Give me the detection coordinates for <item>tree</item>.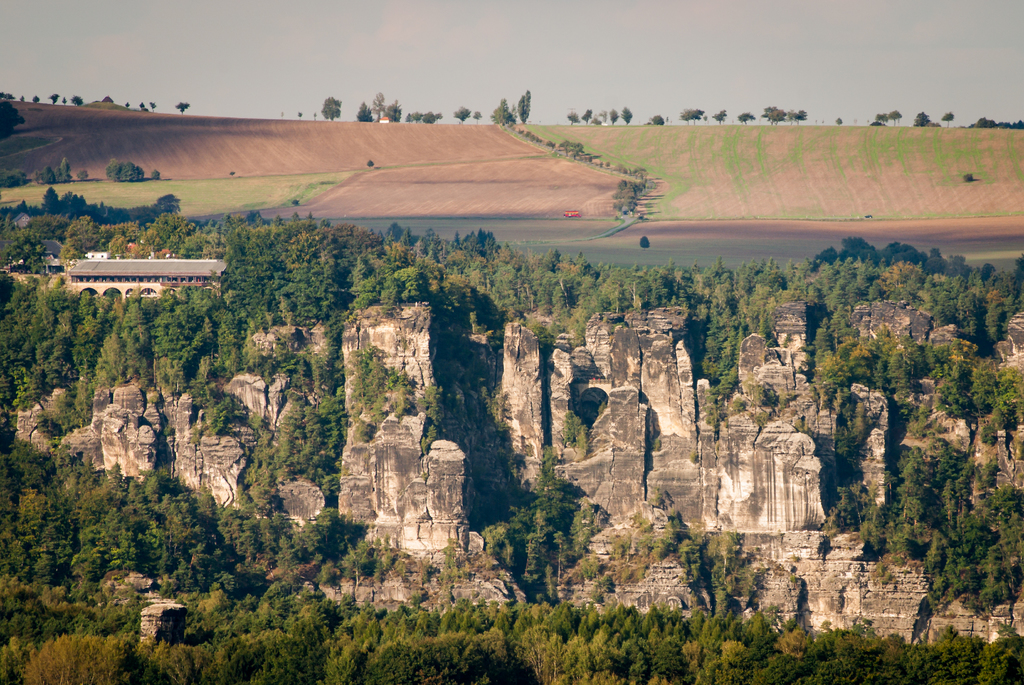
(63, 156, 73, 182).
